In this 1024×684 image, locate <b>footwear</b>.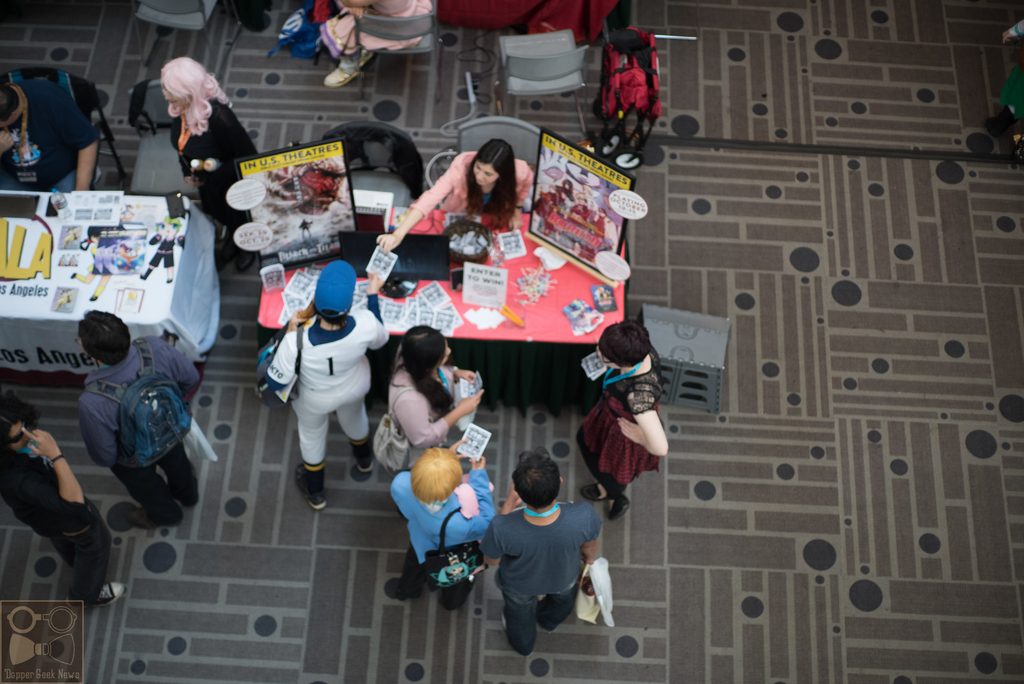
Bounding box: (89,580,122,603).
